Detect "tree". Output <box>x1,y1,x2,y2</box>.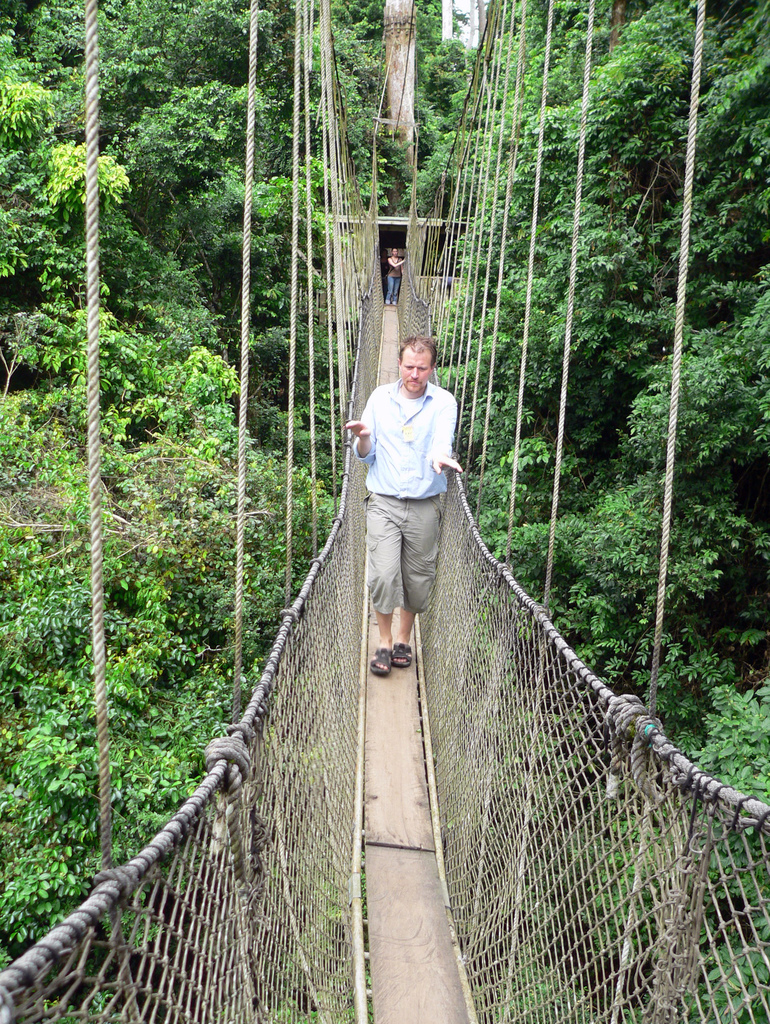
<box>0,0,769,1023</box>.
